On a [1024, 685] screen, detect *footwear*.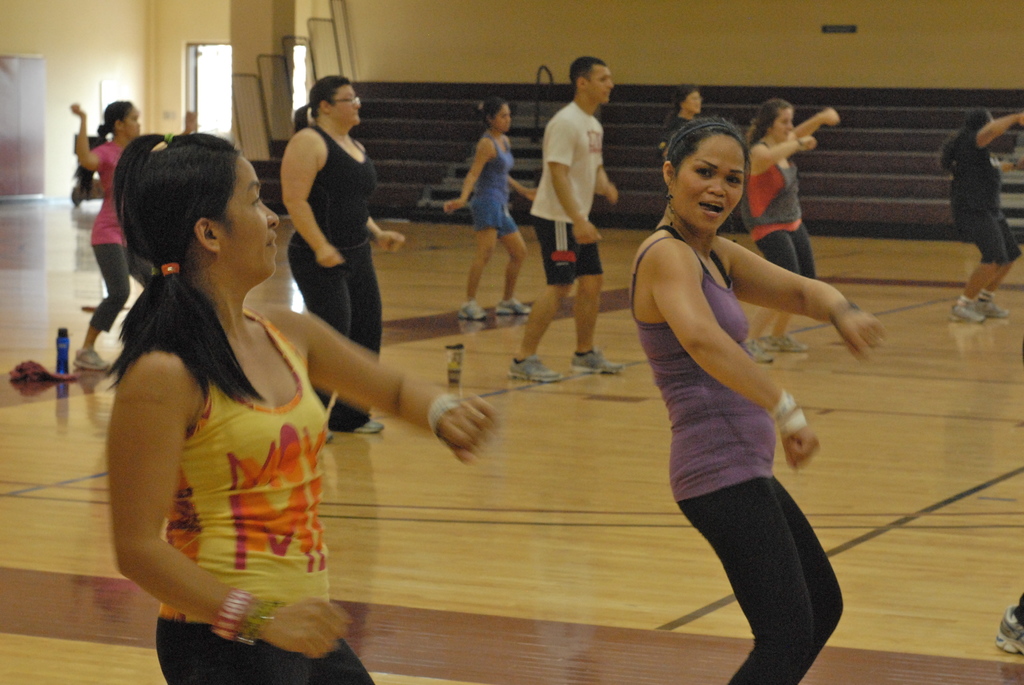
973,290,1016,312.
